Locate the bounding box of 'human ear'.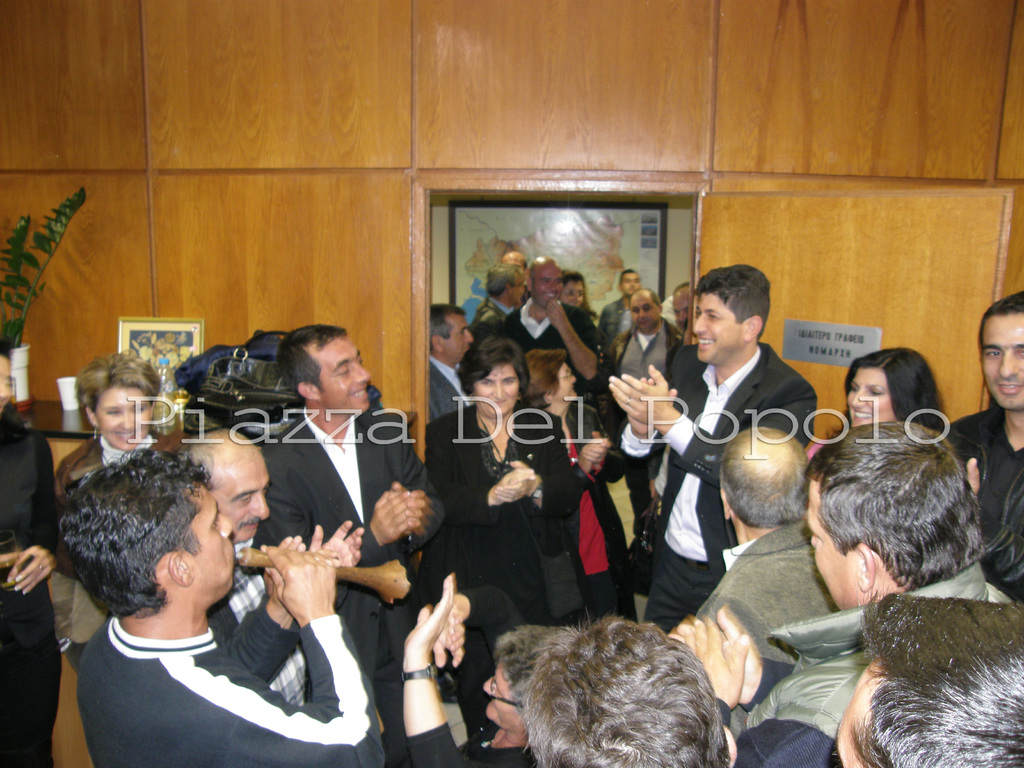
Bounding box: 543:393:551:403.
